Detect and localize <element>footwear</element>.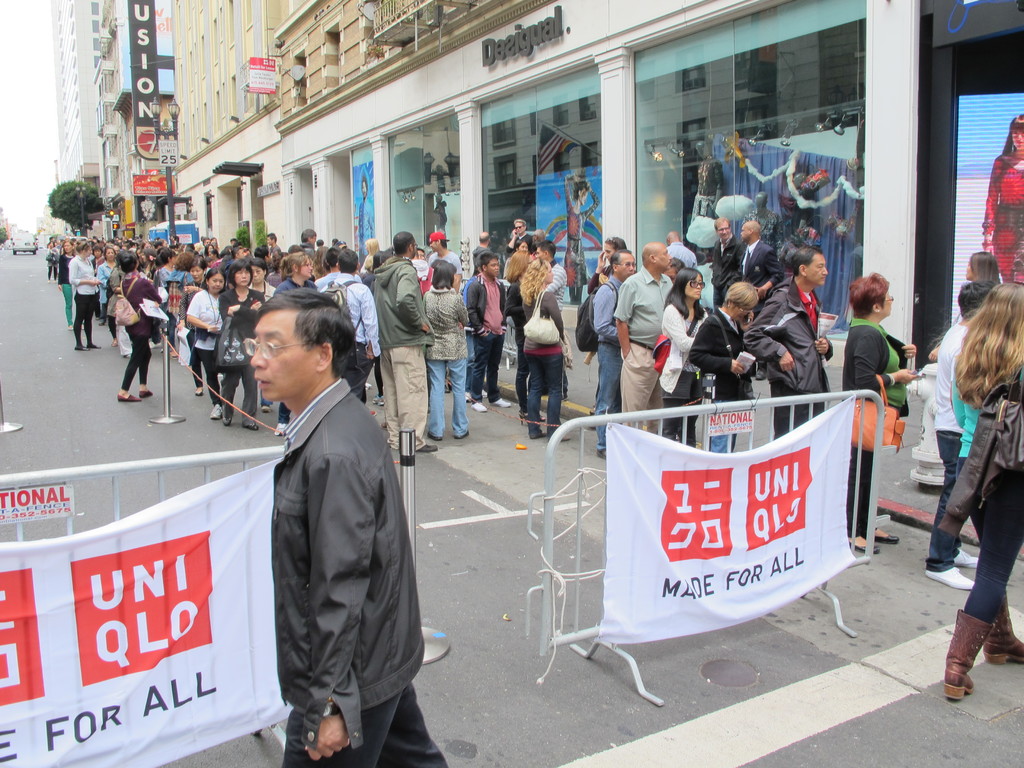
Localized at (952, 545, 972, 570).
